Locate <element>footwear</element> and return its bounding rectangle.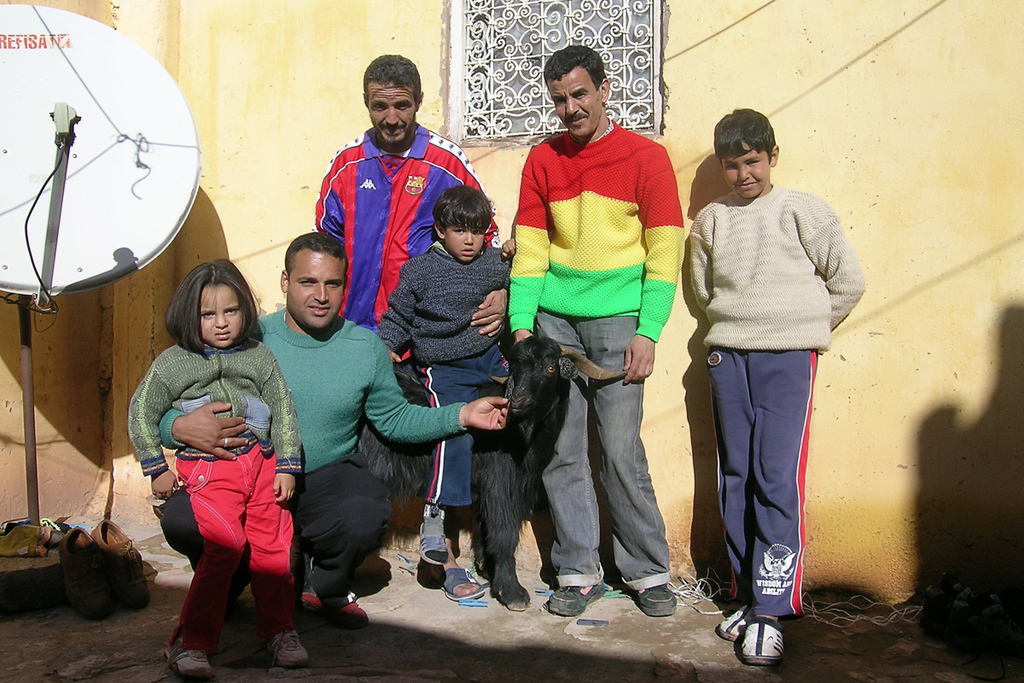
region(294, 572, 372, 633).
